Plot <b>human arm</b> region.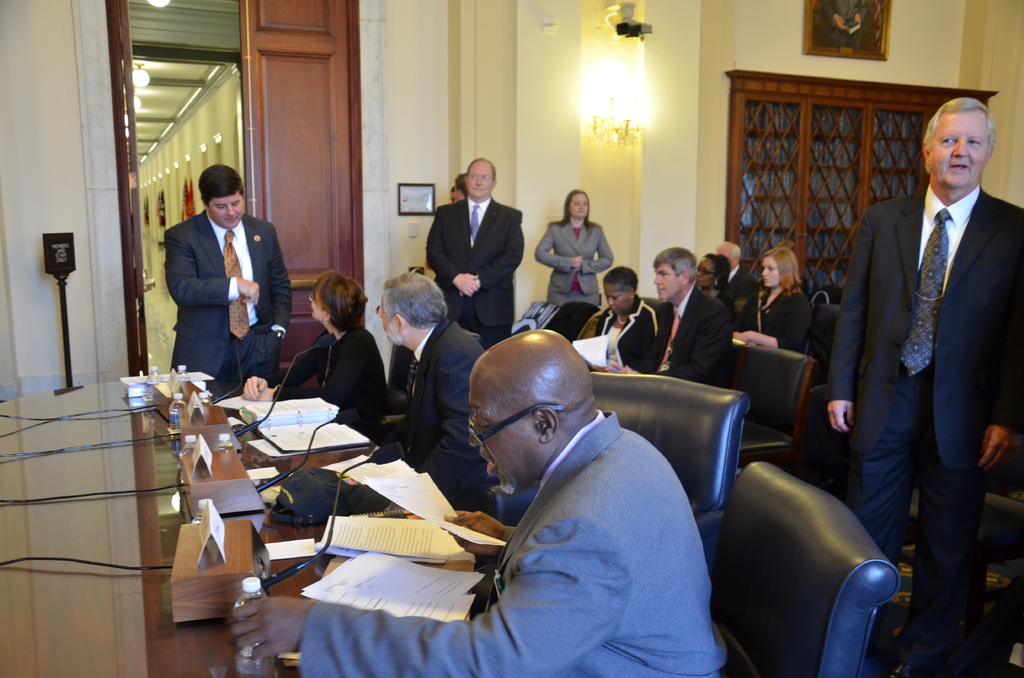
Plotted at [x1=976, y1=224, x2=1023, y2=475].
